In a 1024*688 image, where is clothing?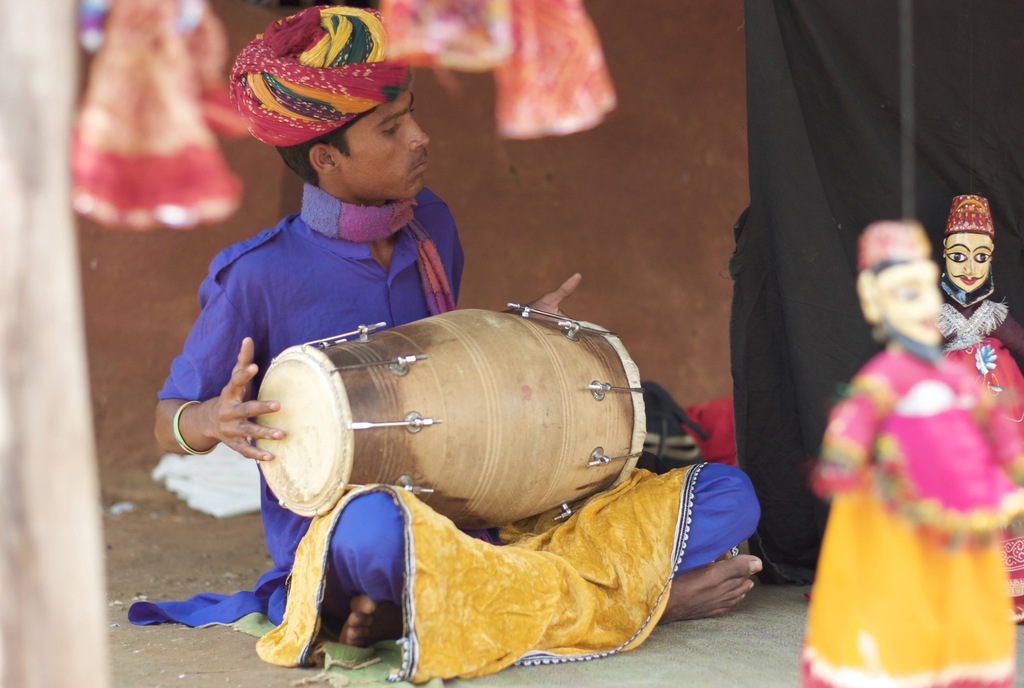
<box>121,192,769,687</box>.
